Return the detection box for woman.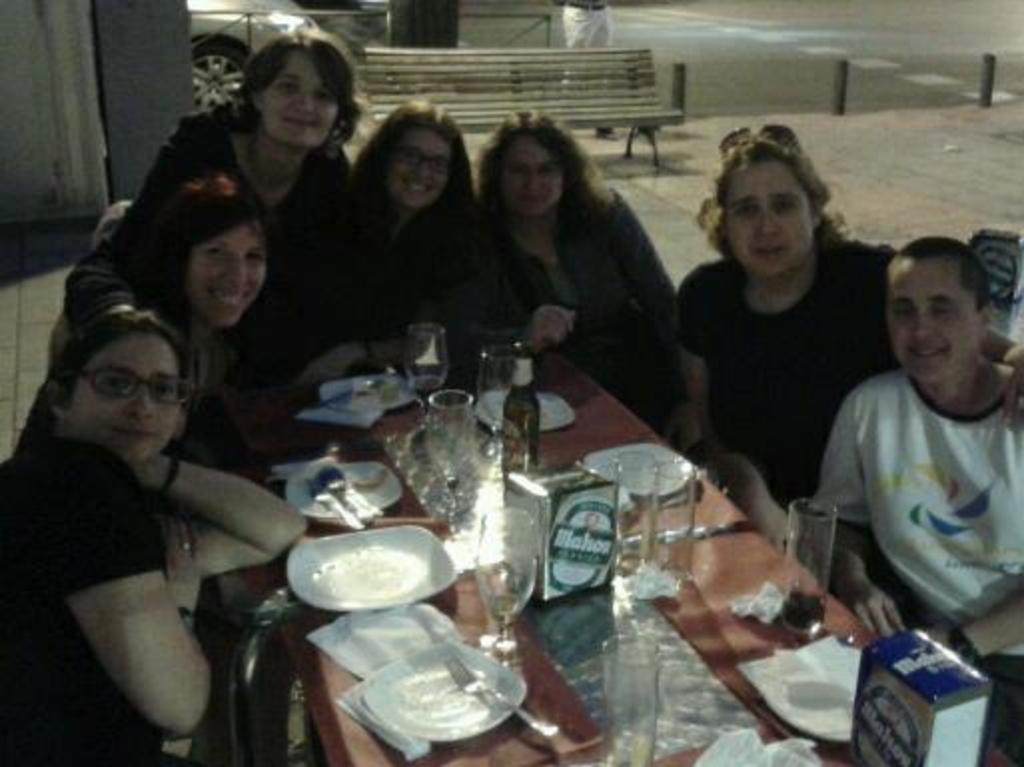
box(66, 30, 365, 370).
